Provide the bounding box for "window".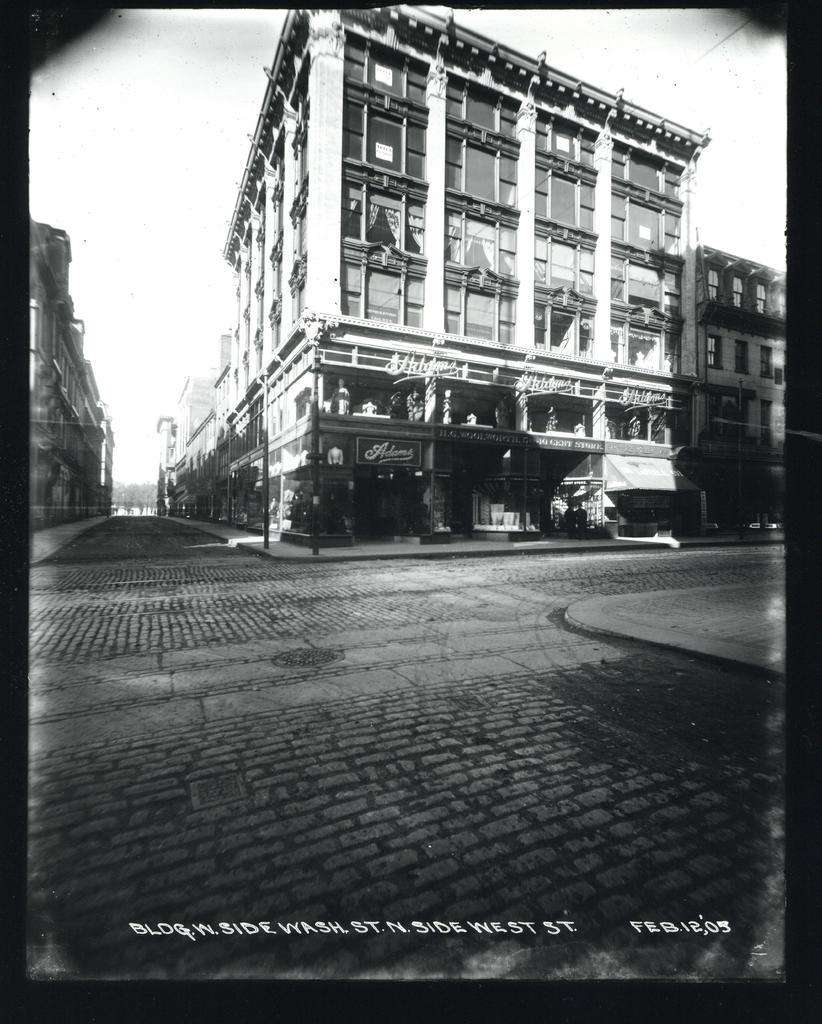
{"x1": 300, "y1": 84, "x2": 307, "y2": 129}.
